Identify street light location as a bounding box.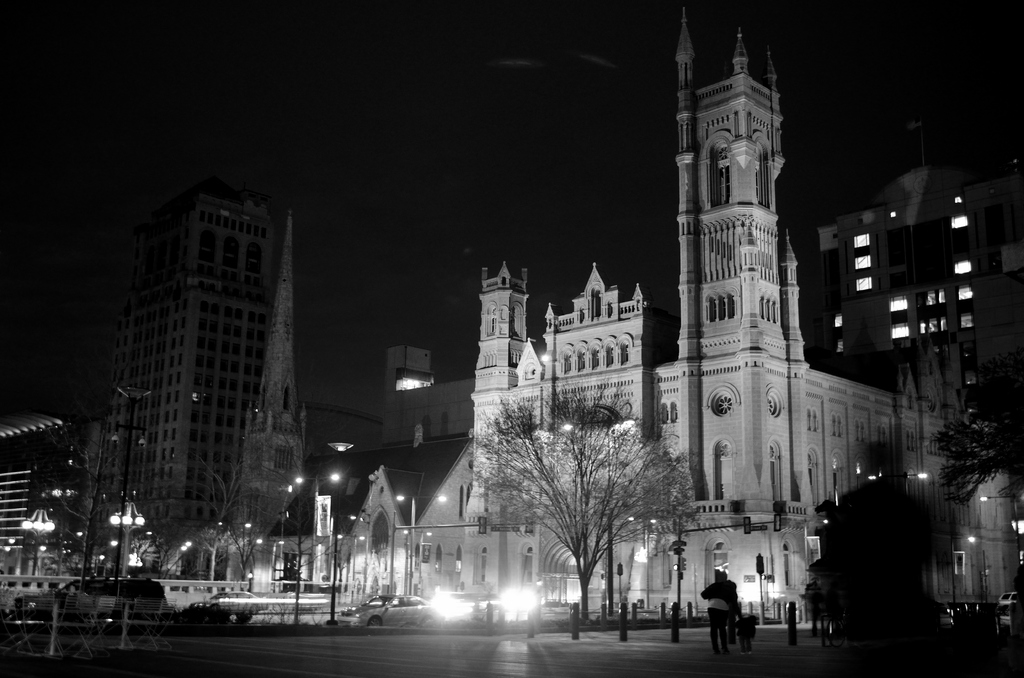
bbox=[401, 529, 431, 583].
